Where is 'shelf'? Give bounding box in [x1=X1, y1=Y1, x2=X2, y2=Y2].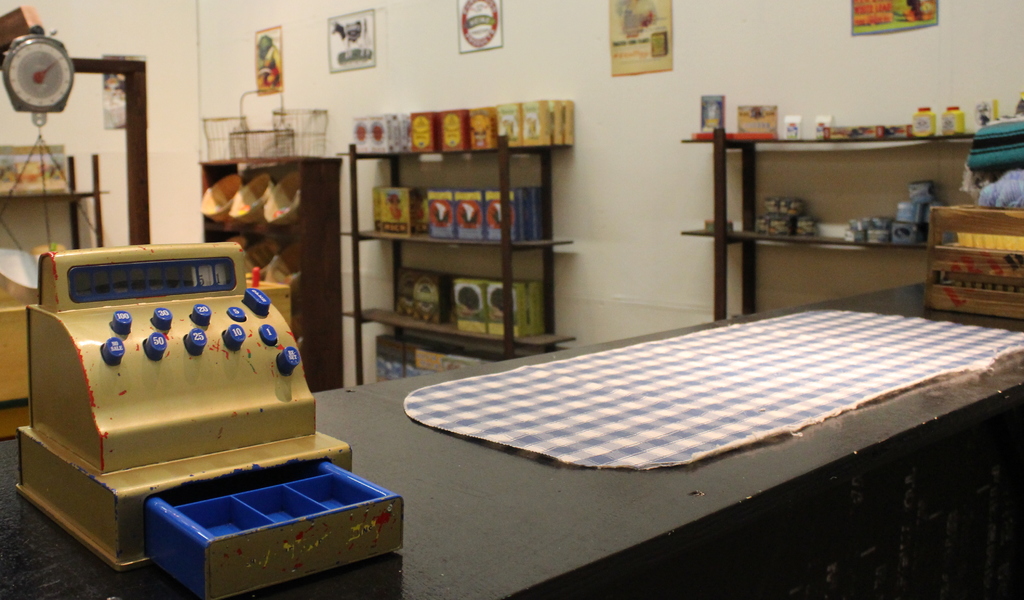
[x1=678, y1=99, x2=1002, y2=319].
